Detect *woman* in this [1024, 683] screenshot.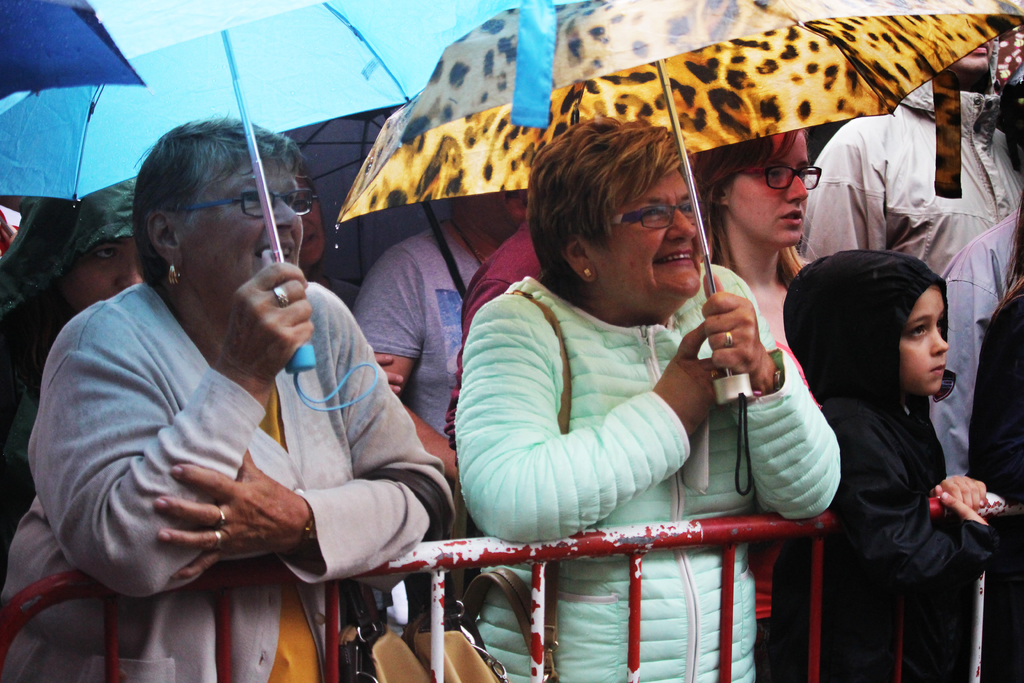
Detection: Rect(0, 106, 455, 682).
